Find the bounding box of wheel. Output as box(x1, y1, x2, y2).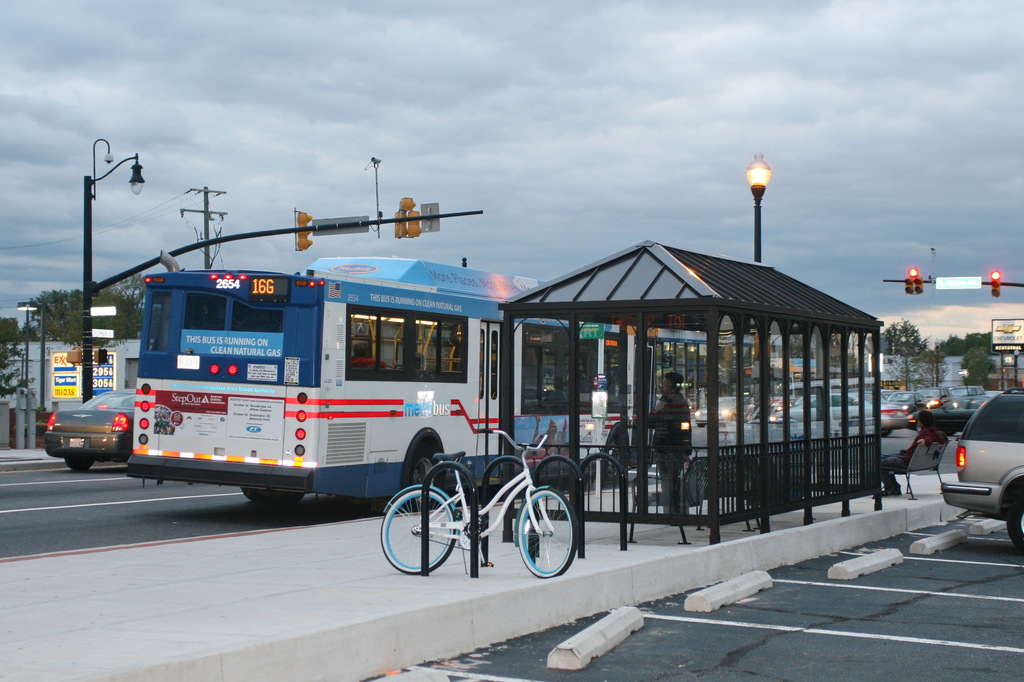
box(1007, 489, 1023, 553).
